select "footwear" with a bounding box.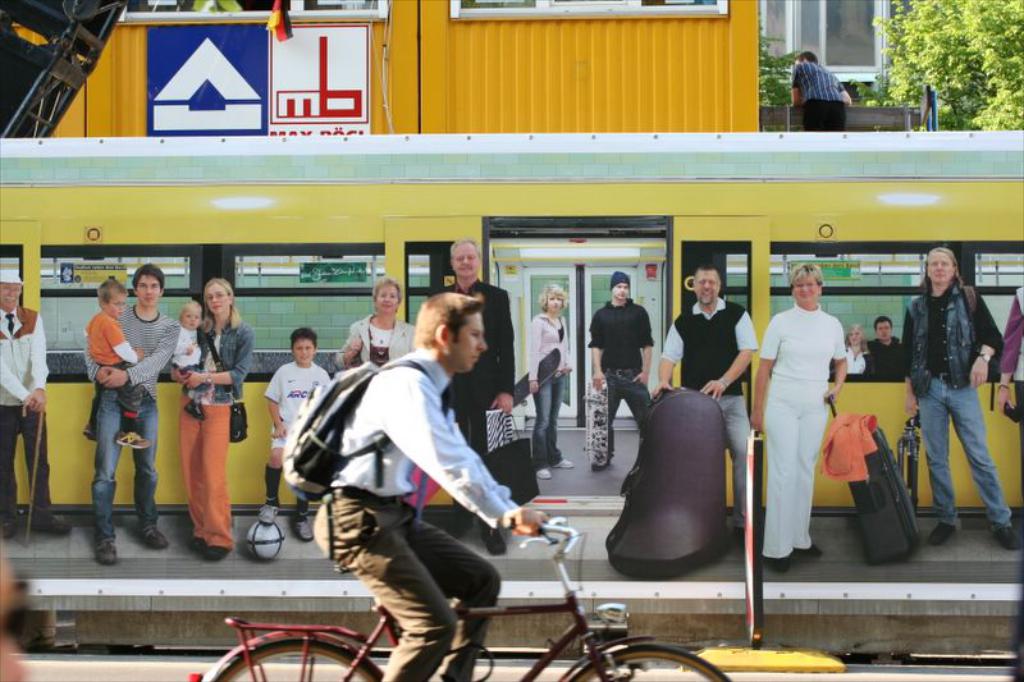
(730,527,741,537).
